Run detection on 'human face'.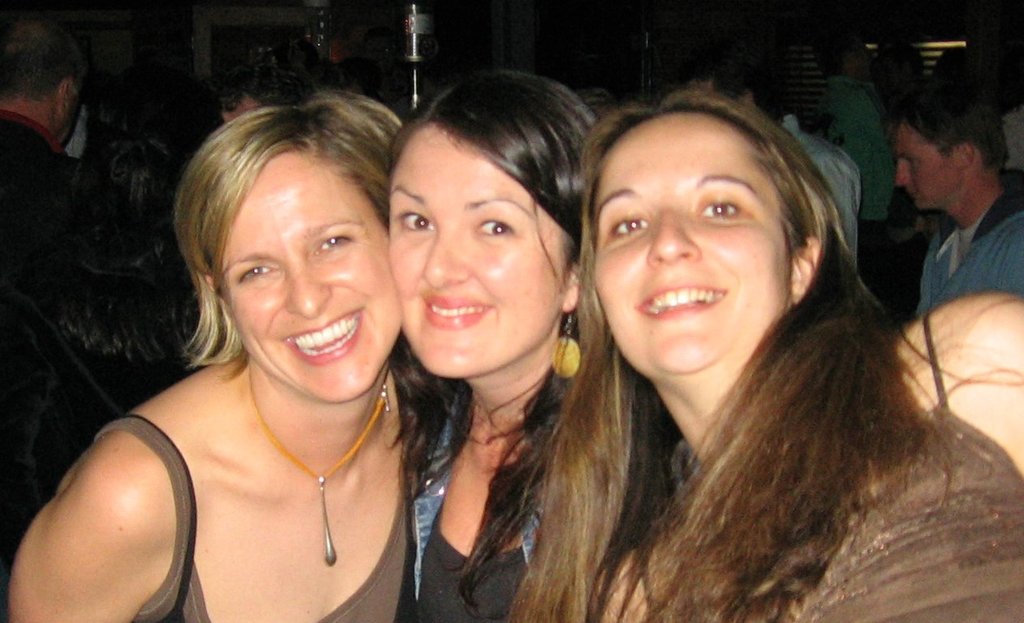
Result: [x1=219, y1=147, x2=396, y2=399].
